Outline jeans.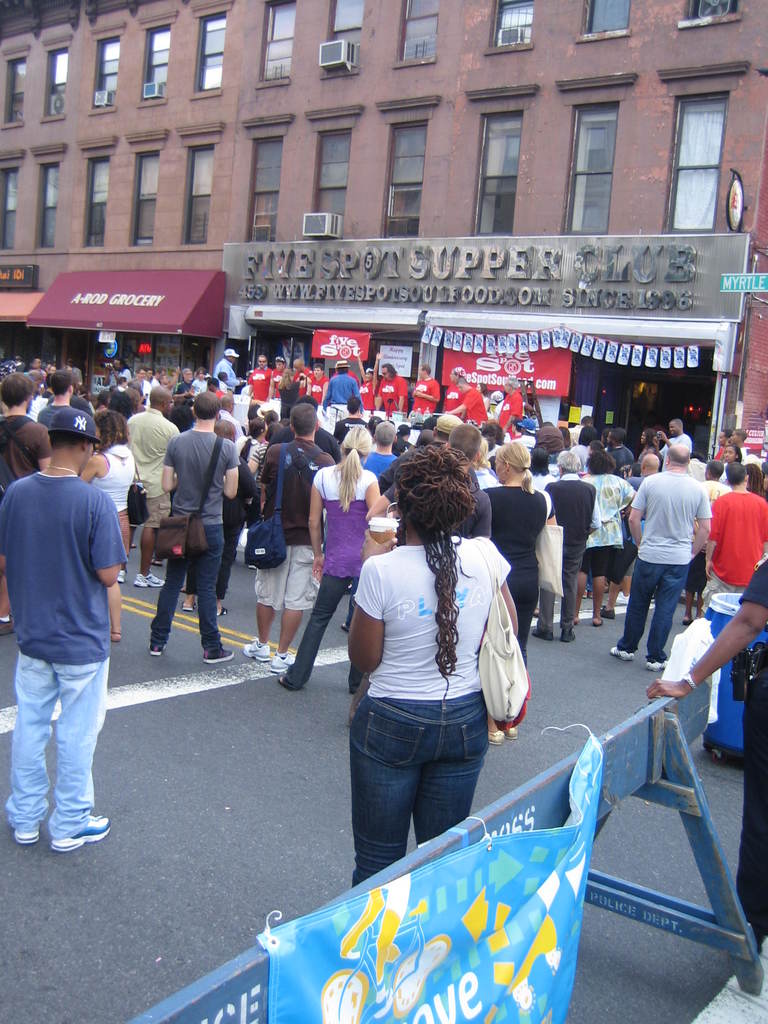
Outline: x1=146, y1=519, x2=227, y2=650.
